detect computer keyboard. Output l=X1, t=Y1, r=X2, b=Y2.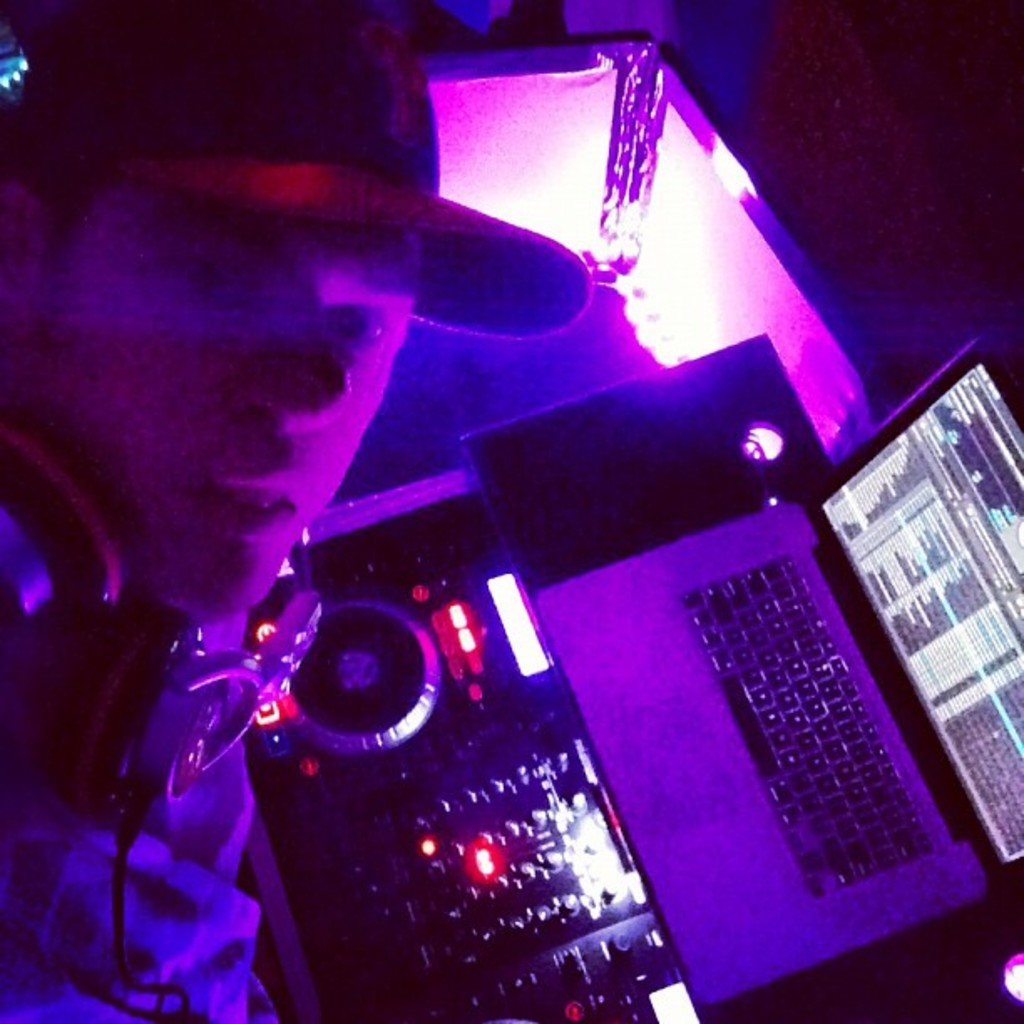
l=673, t=549, r=940, b=904.
